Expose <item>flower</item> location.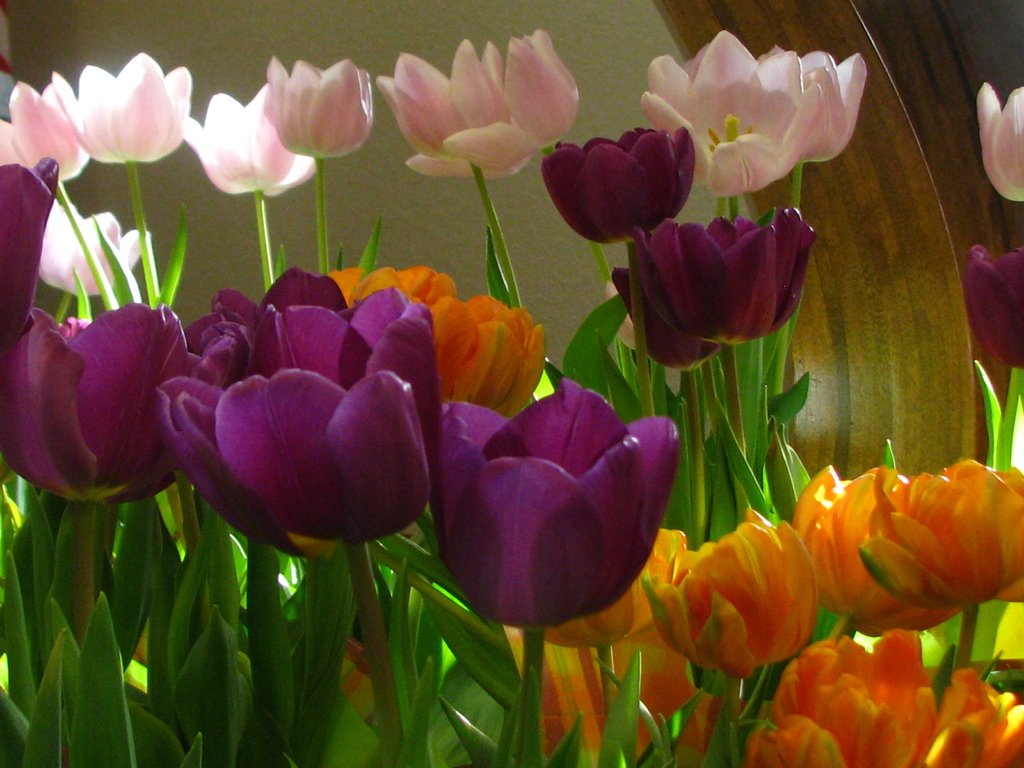
Exposed at detection(633, 33, 861, 199).
